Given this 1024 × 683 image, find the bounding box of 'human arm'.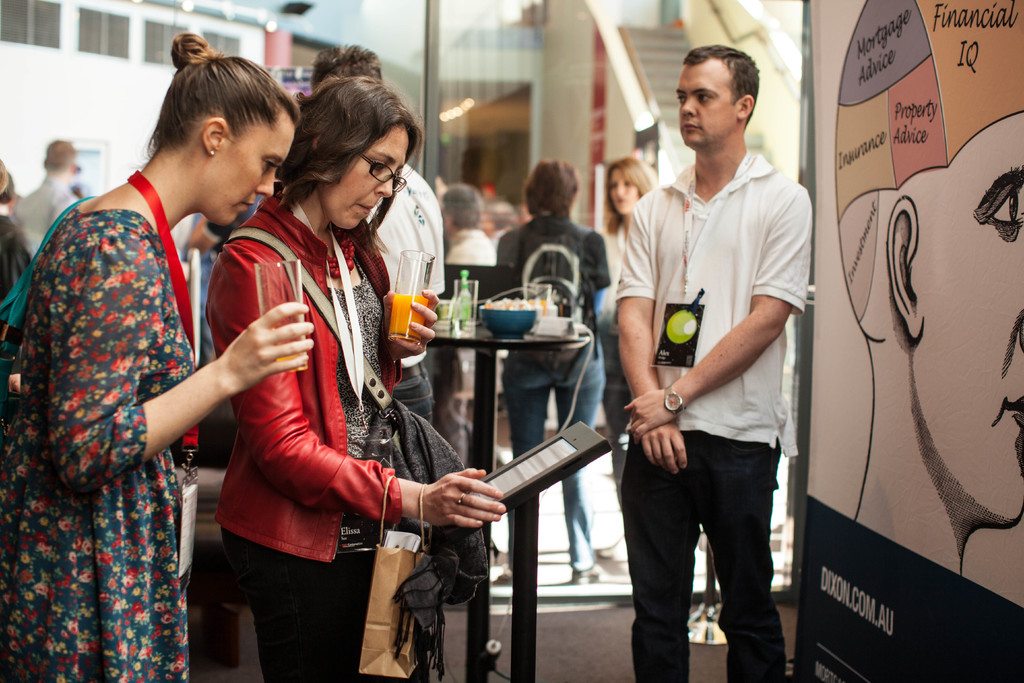
362/226/447/366.
